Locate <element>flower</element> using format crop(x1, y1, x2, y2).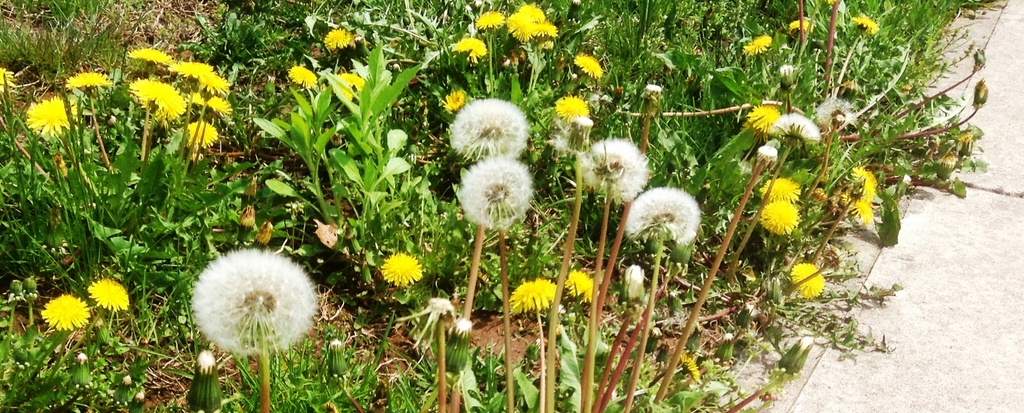
crop(508, 5, 551, 37).
